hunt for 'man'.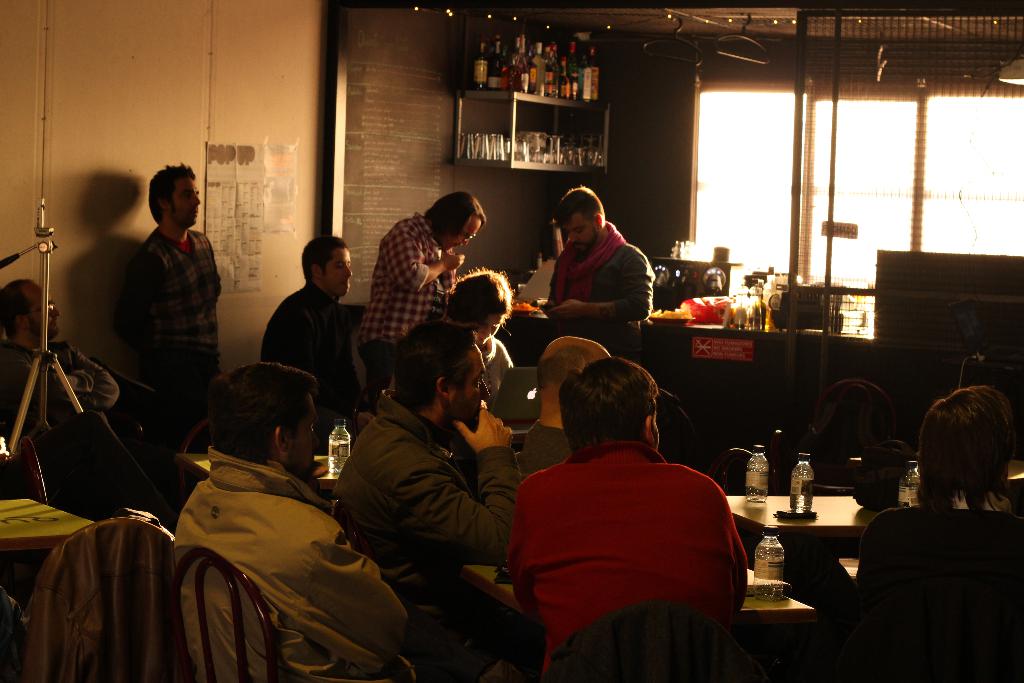
Hunted down at (left=118, top=160, right=230, bottom=411).
